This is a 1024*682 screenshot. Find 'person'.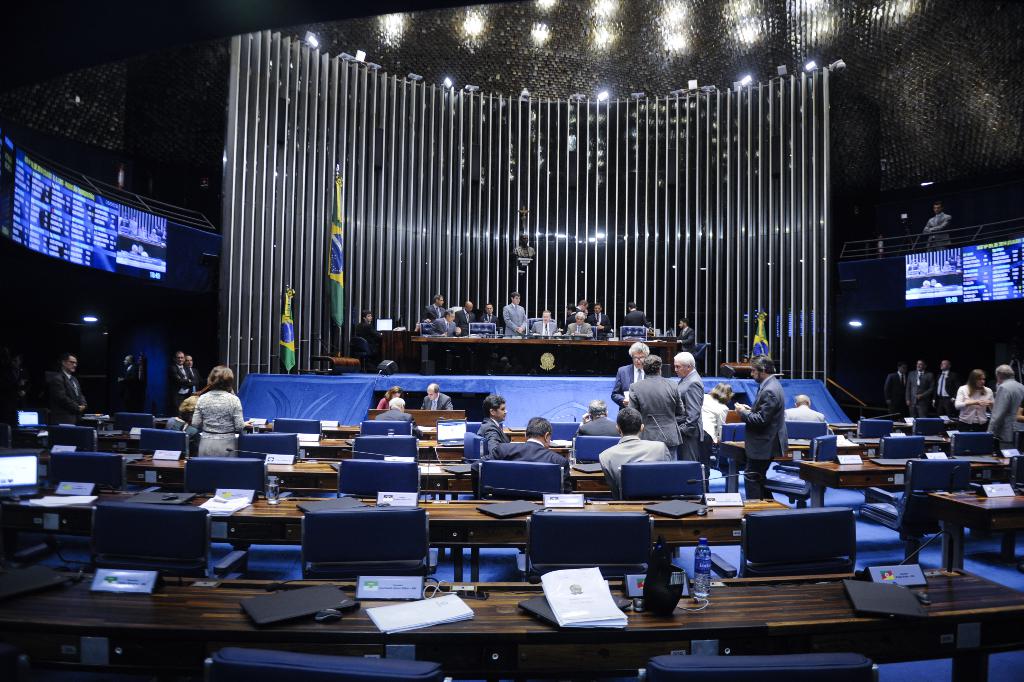
Bounding box: [903,360,936,420].
